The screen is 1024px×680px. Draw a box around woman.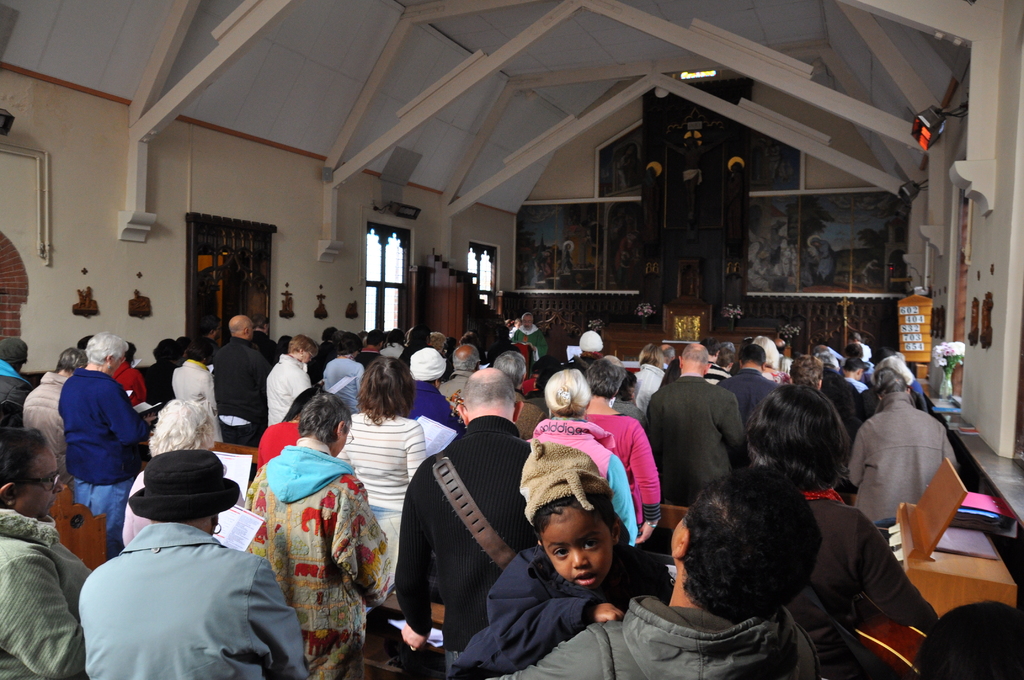
<bbox>337, 356, 426, 508</bbox>.
